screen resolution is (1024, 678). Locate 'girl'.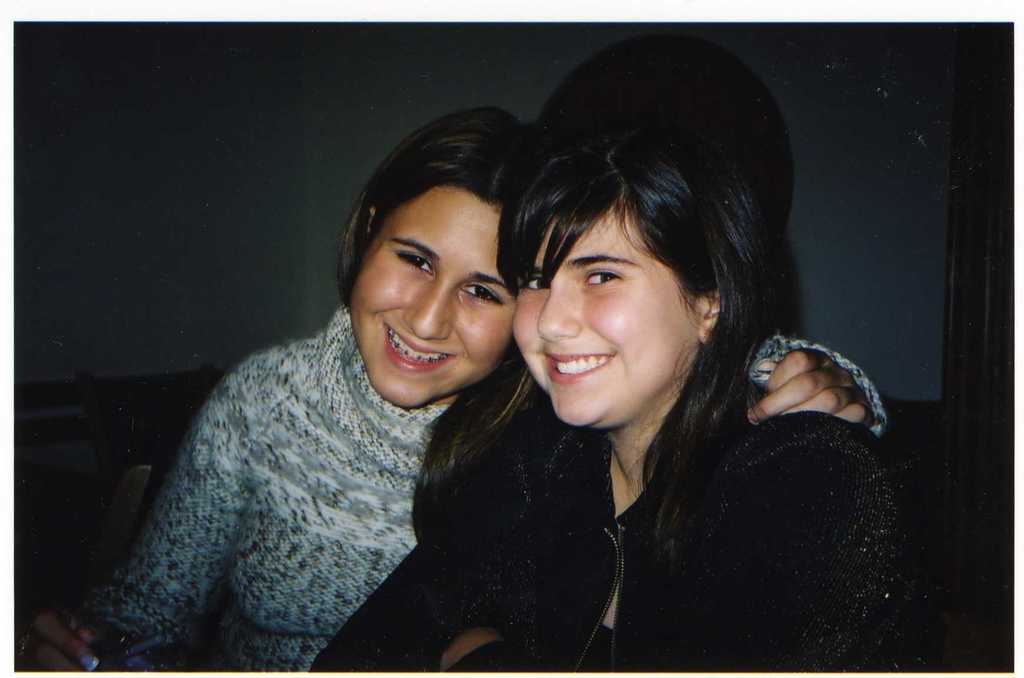
rect(310, 109, 951, 677).
